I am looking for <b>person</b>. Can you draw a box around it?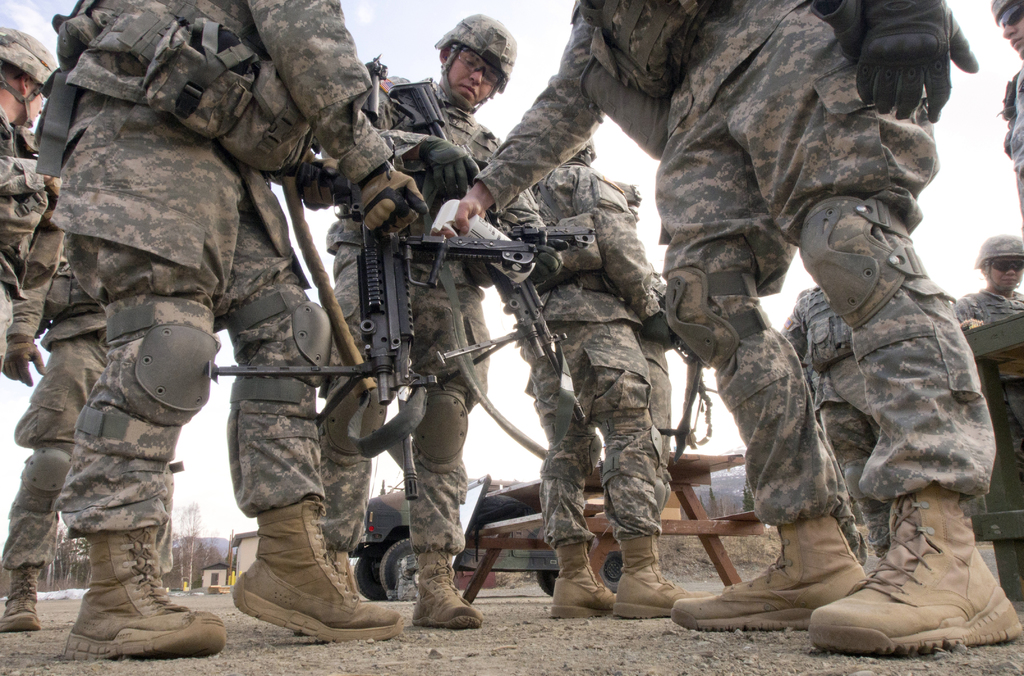
Sure, the bounding box is locate(322, 14, 572, 632).
